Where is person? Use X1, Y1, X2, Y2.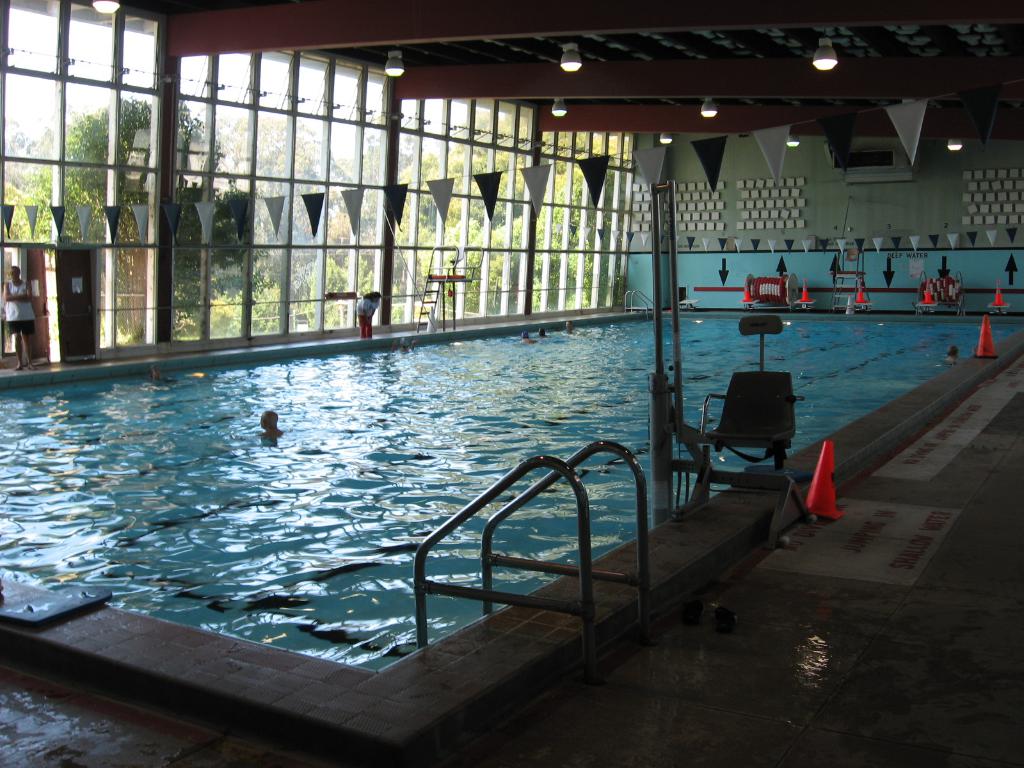
3, 269, 38, 373.
